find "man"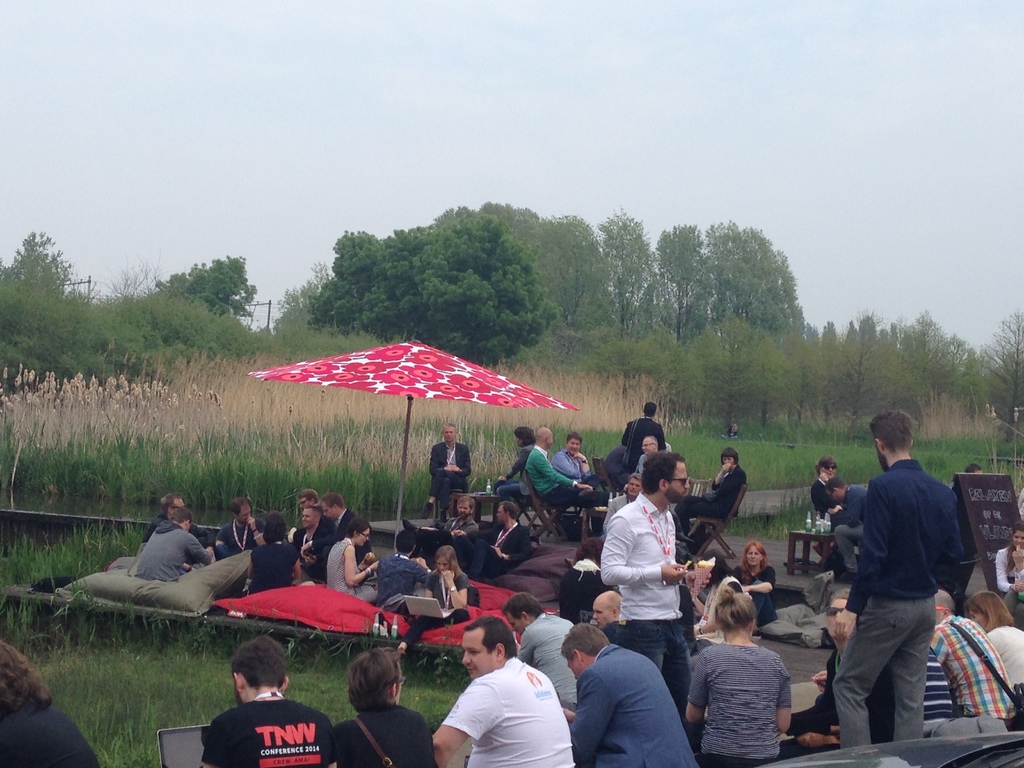
136,499,230,577
